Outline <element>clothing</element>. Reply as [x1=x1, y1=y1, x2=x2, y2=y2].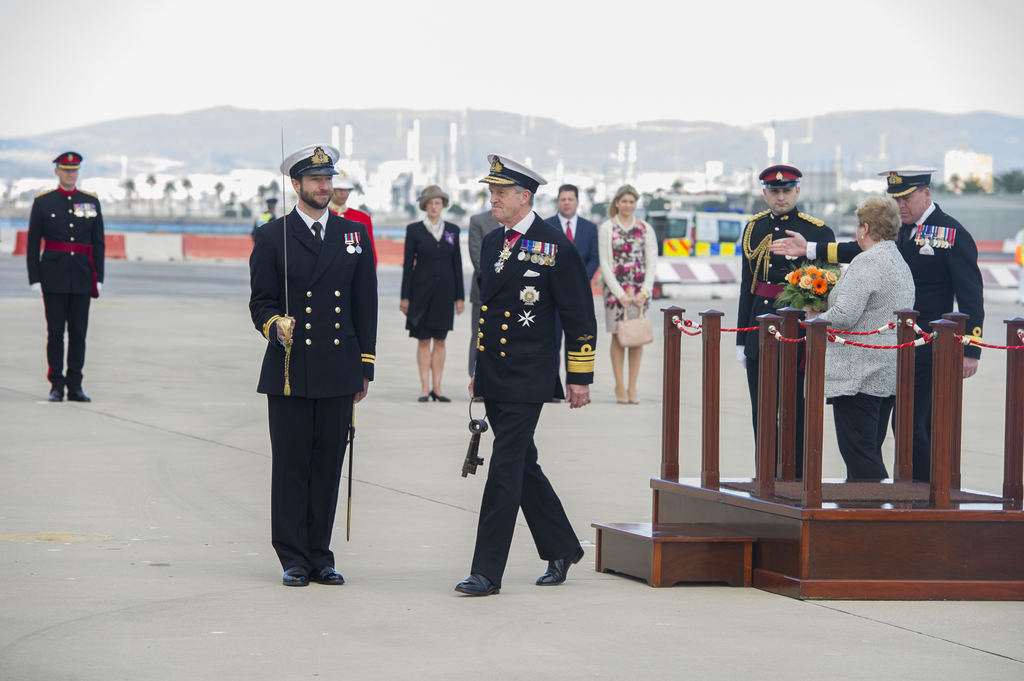
[x1=399, y1=220, x2=463, y2=346].
